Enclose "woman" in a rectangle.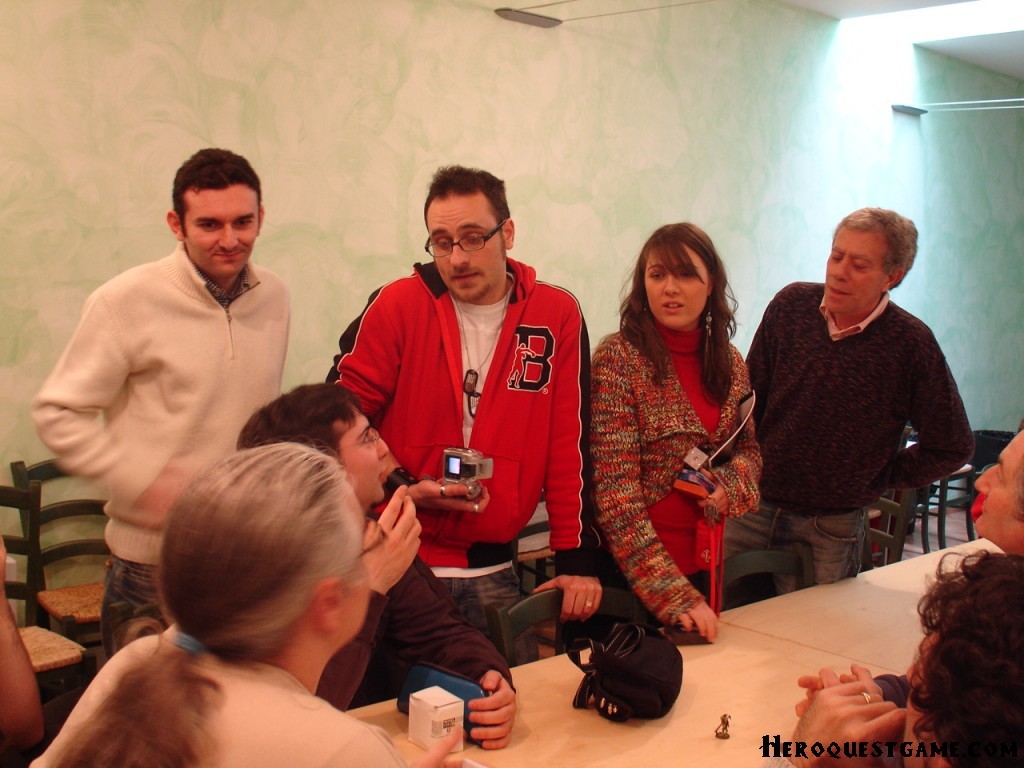
[left=573, top=215, right=778, bottom=683].
